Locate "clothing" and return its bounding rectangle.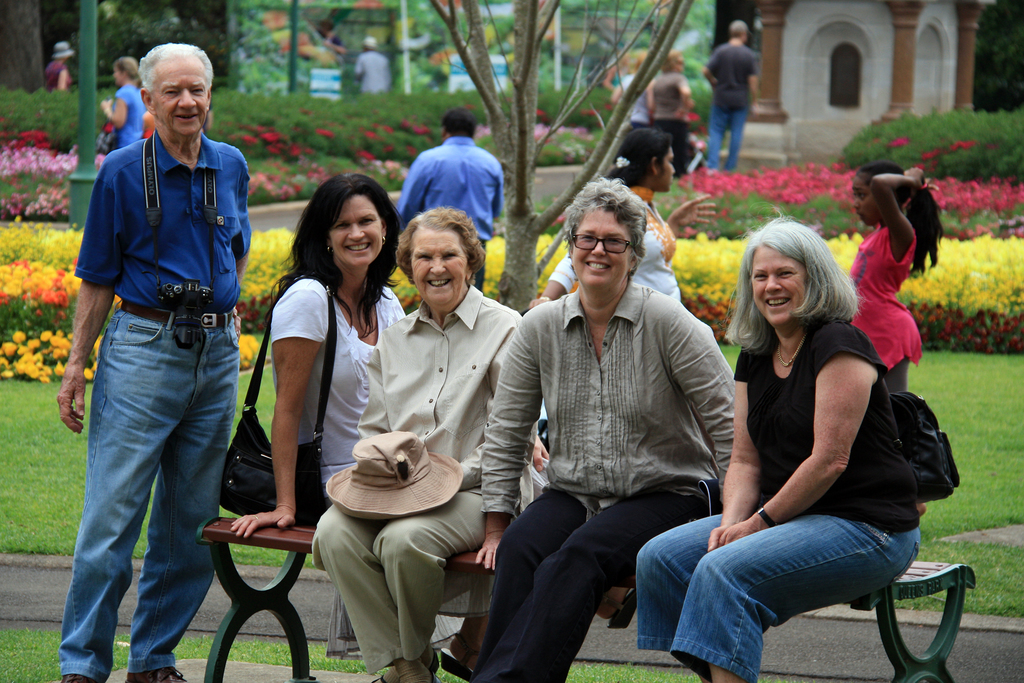
crop(652, 70, 691, 178).
